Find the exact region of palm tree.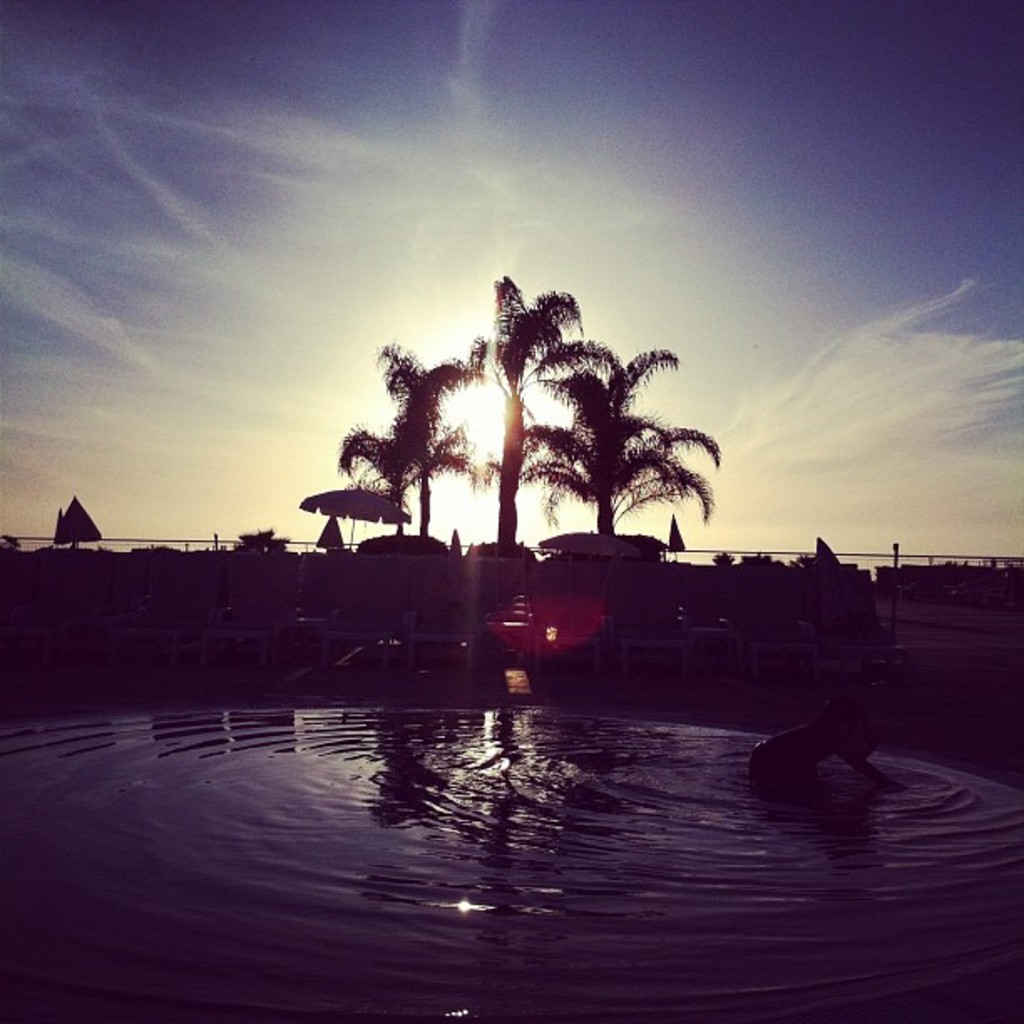
Exact region: locate(361, 328, 505, 545).
